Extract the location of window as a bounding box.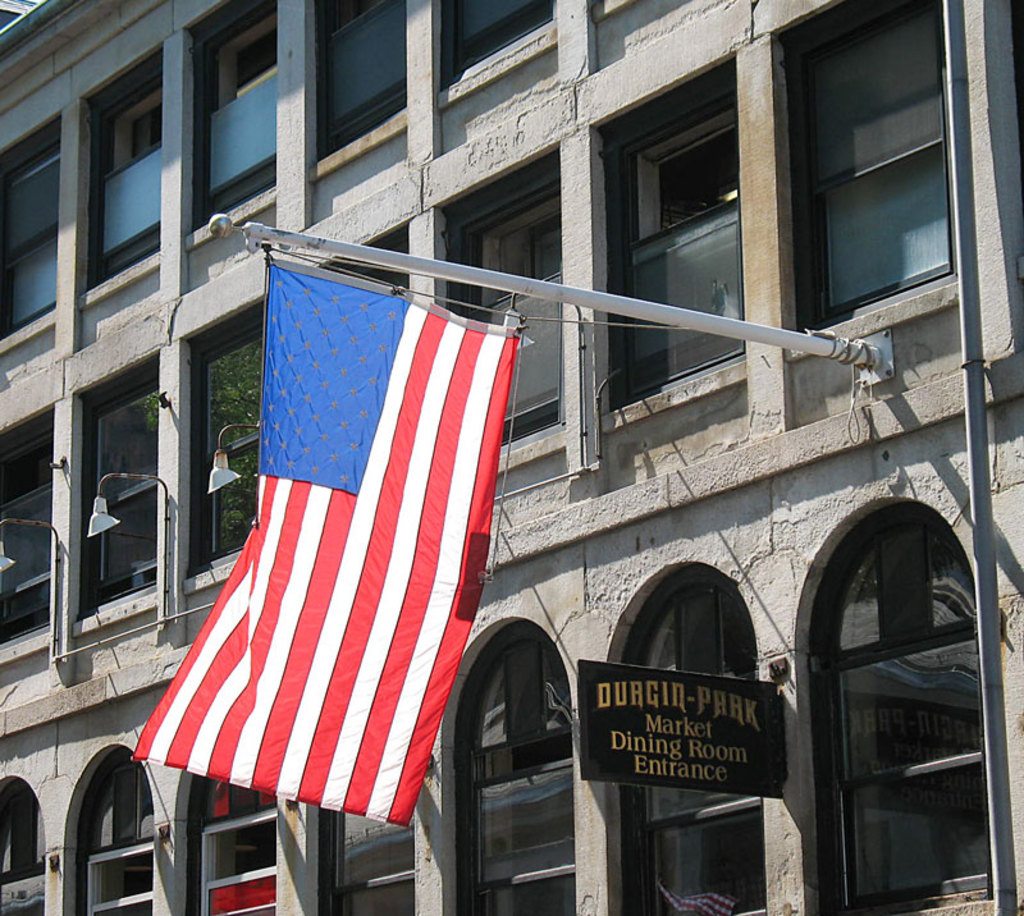
64:352:175:622.
